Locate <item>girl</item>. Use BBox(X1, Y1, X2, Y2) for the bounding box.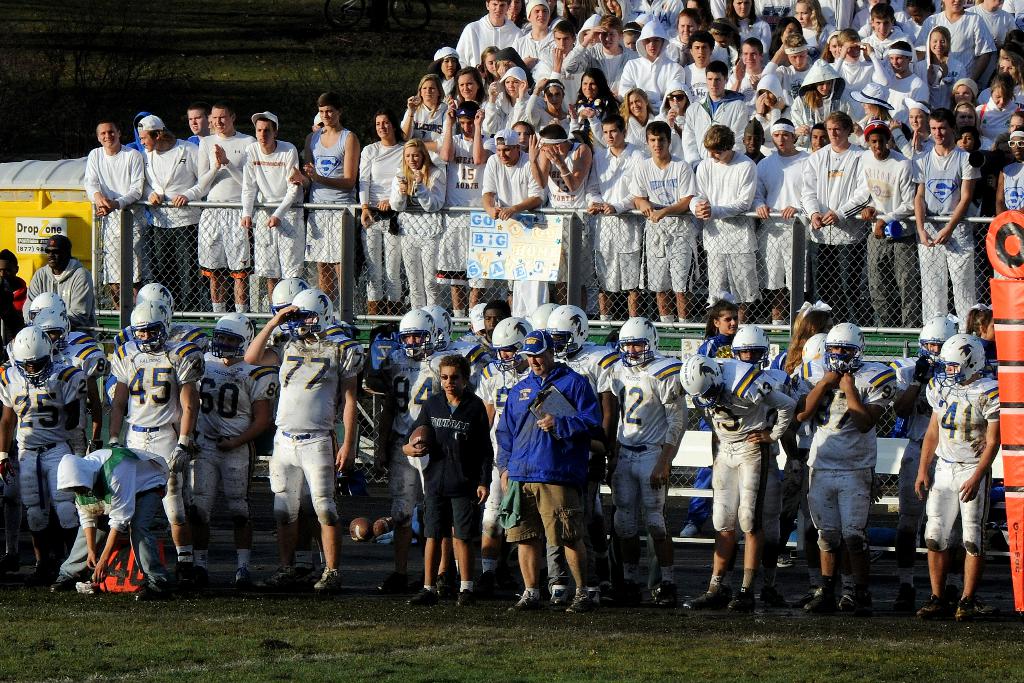
BBox(389, 137, 447, 306).
